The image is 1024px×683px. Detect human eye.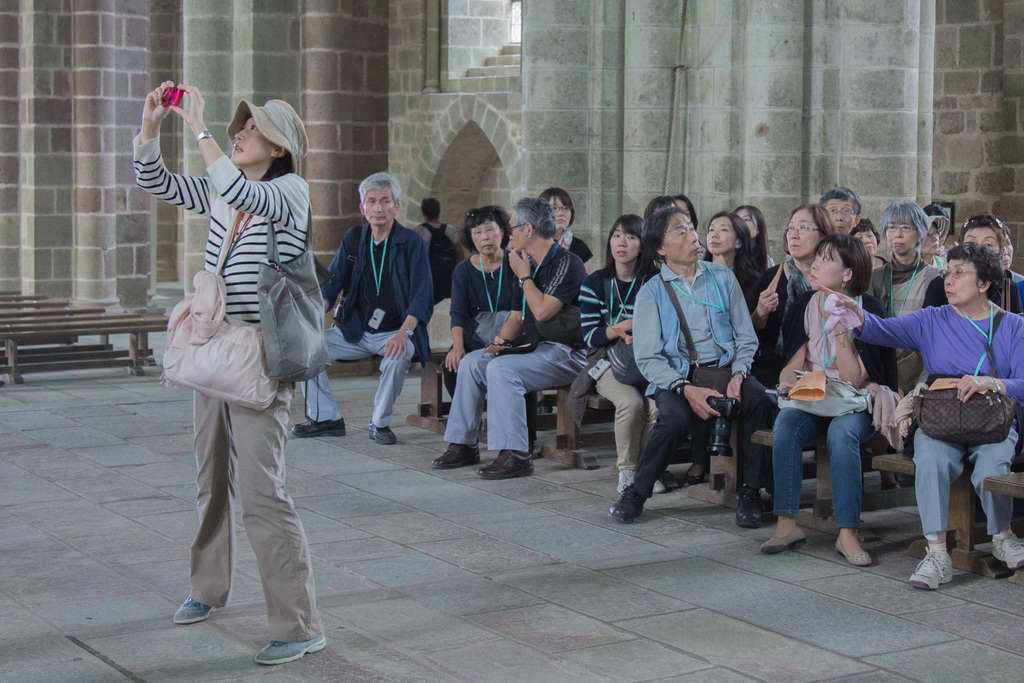
Detection: crop(868, 232, 874, 237).
